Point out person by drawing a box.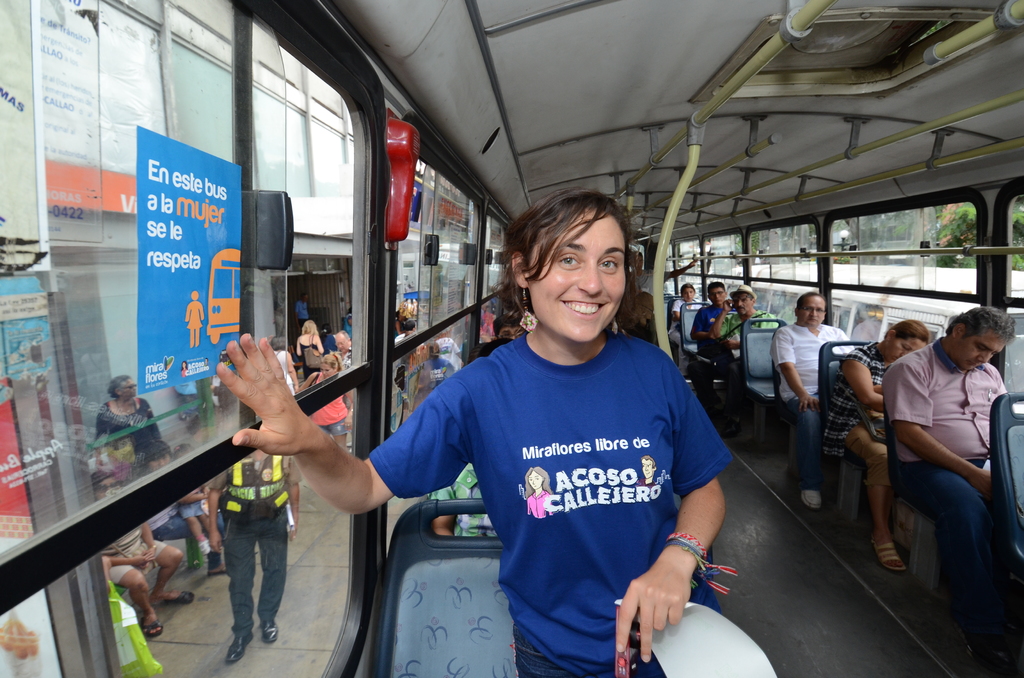
crop(344, 307, 355, 336).
